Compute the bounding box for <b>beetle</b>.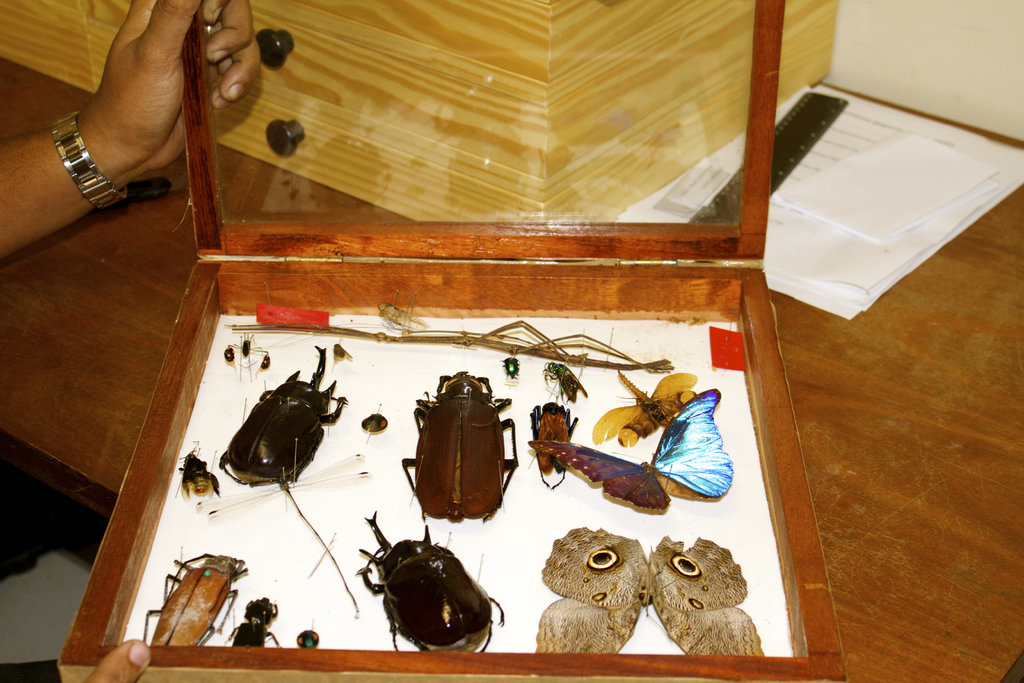
box(352, 520, 514, 649).
